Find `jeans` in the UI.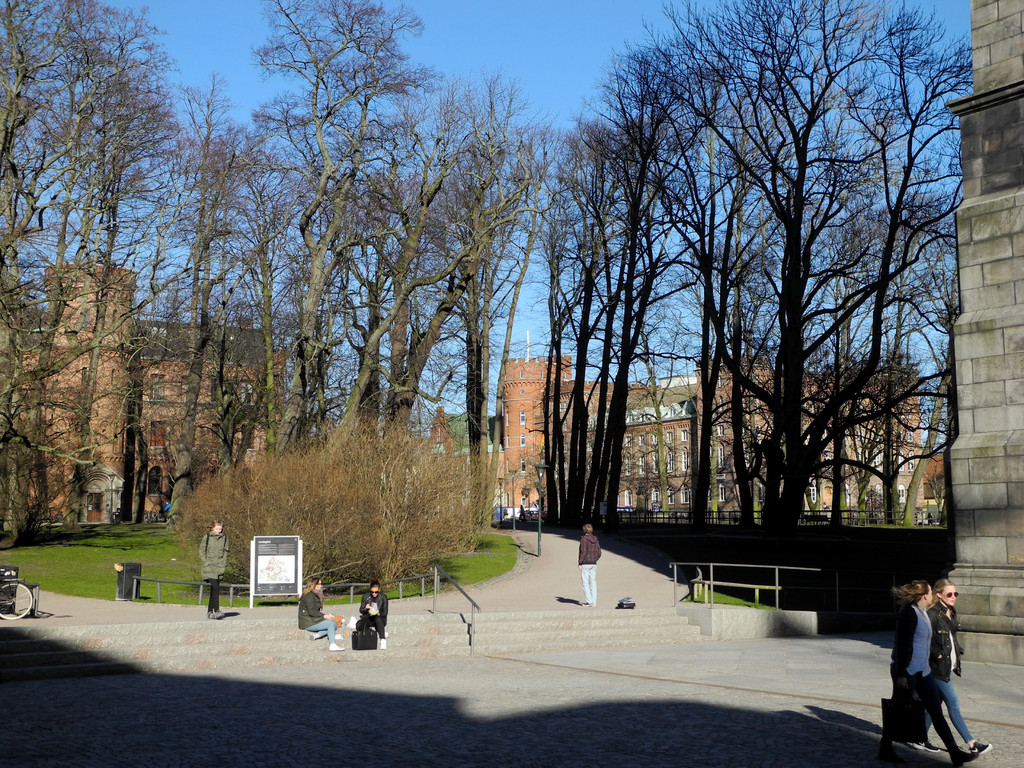
UI element at crop(880, 684, 952, 753).
